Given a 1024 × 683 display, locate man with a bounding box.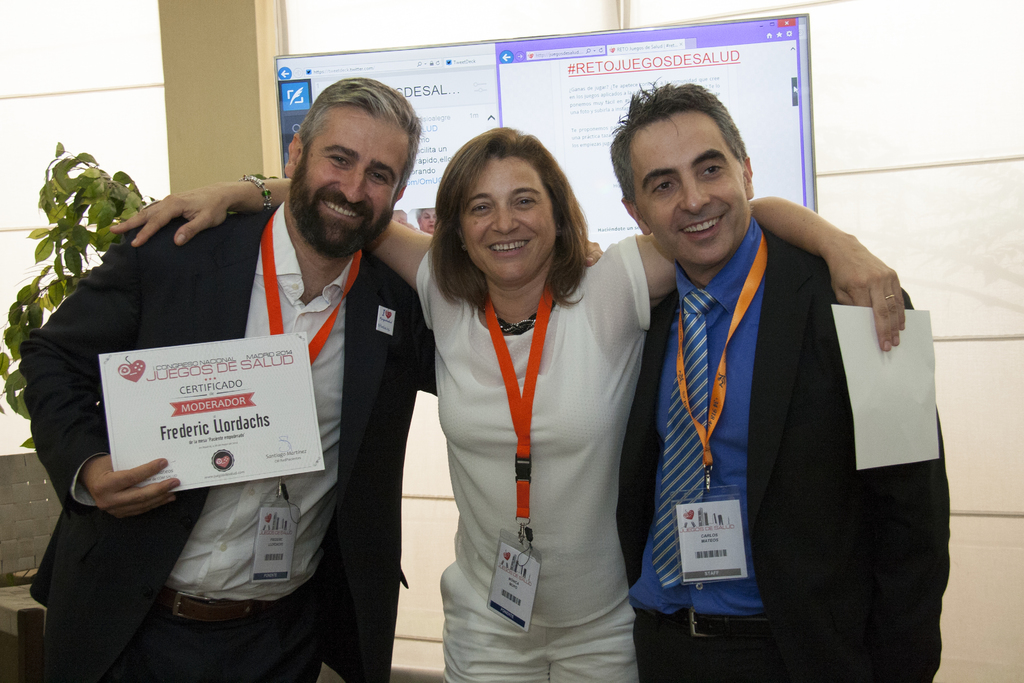
Located: bbox=[597, 81, 941, 667].
